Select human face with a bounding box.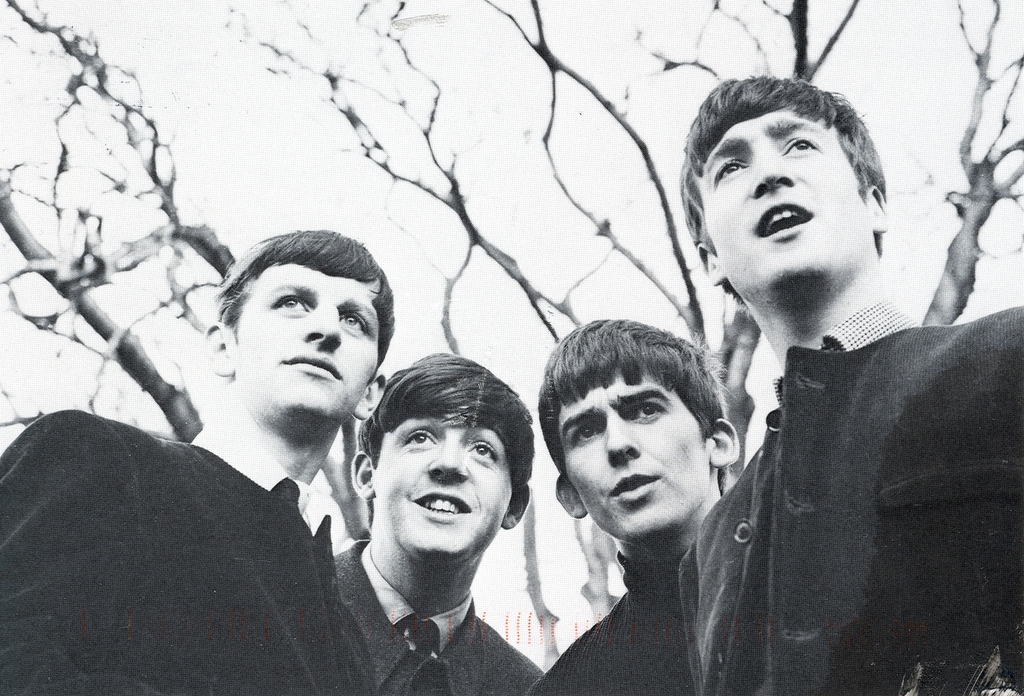
[left=232, top=267, right=384, bottom=431].
